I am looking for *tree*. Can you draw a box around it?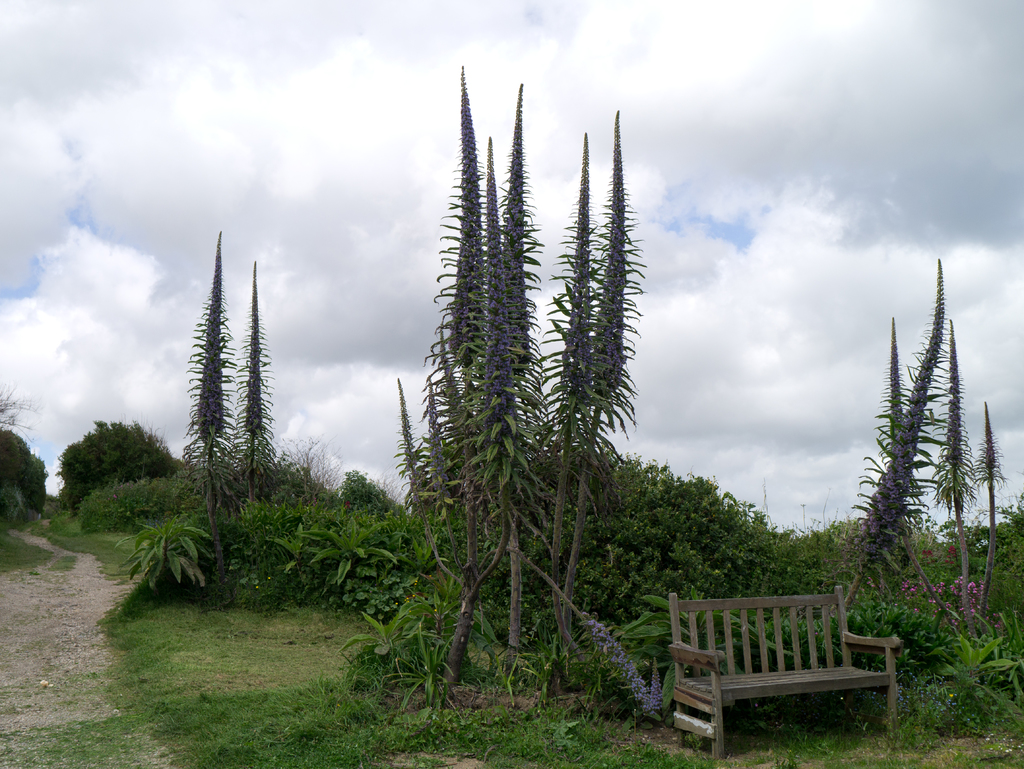
Sure, the bounding box is crop(968, 399, 1011, 626).
